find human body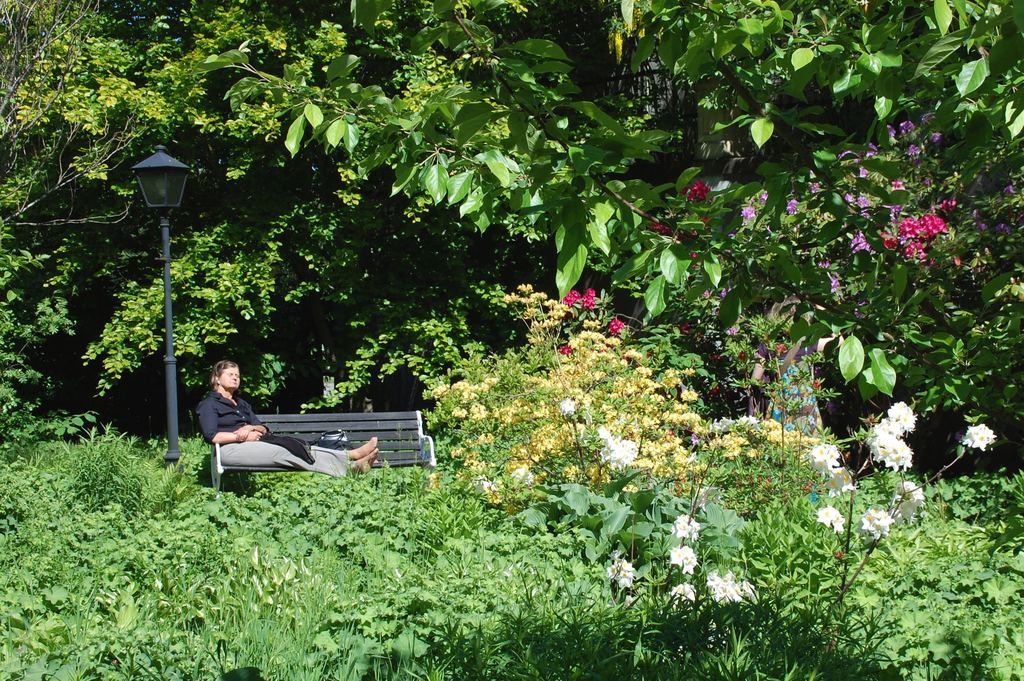
752:303:841:440
